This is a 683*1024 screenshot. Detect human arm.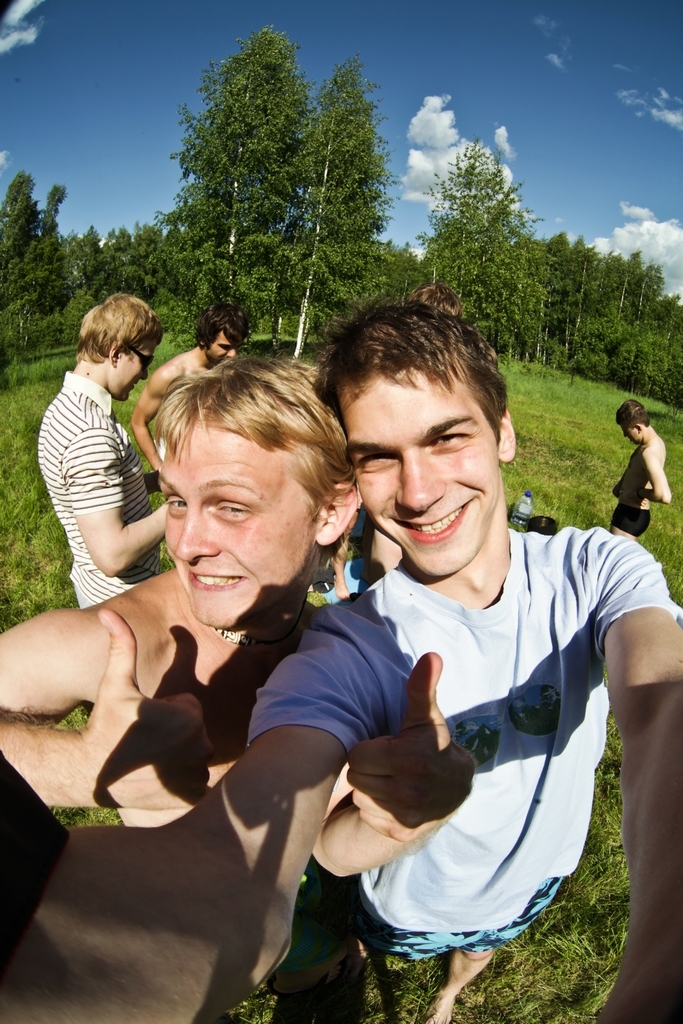
x1=311, y1=641, x2=486, y2=900.
